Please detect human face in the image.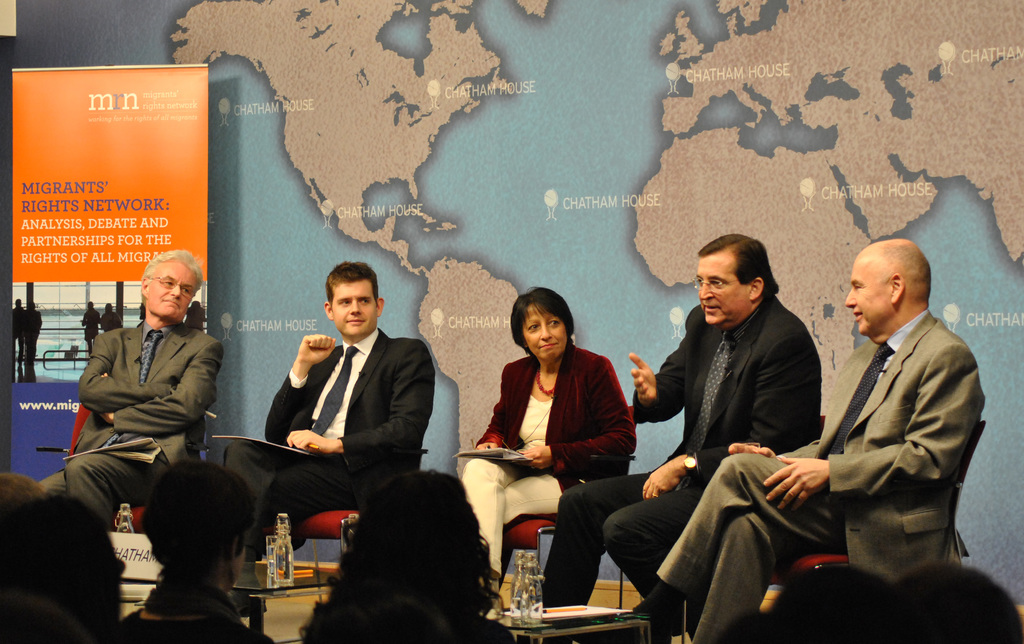
<region>845, 262, 888, 331</region>.
